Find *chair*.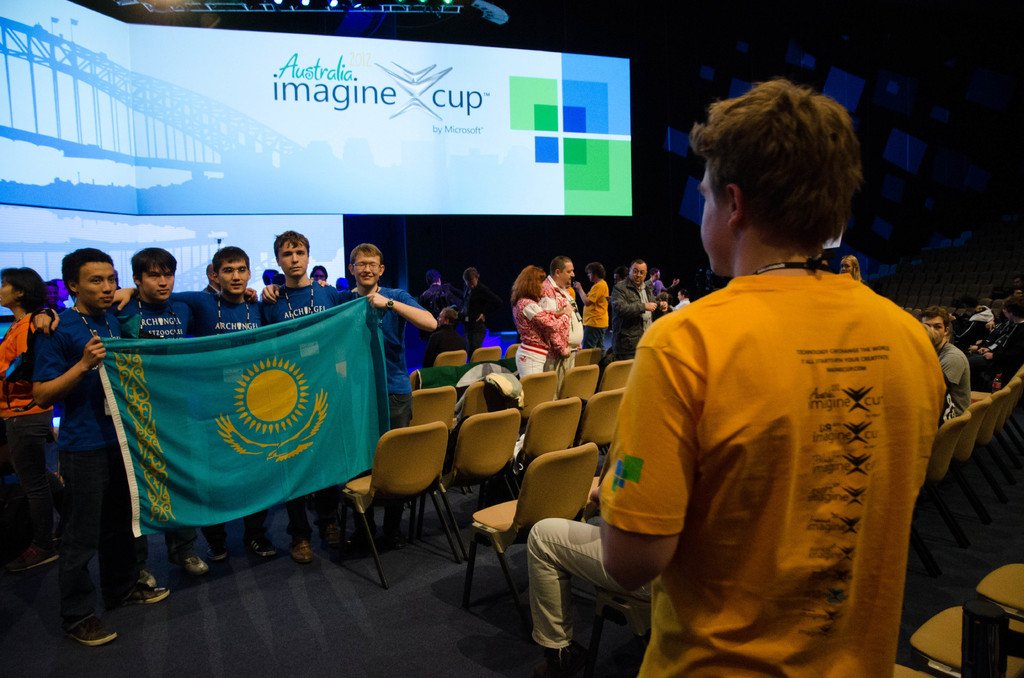
box(971, 560, 1023, 622).
